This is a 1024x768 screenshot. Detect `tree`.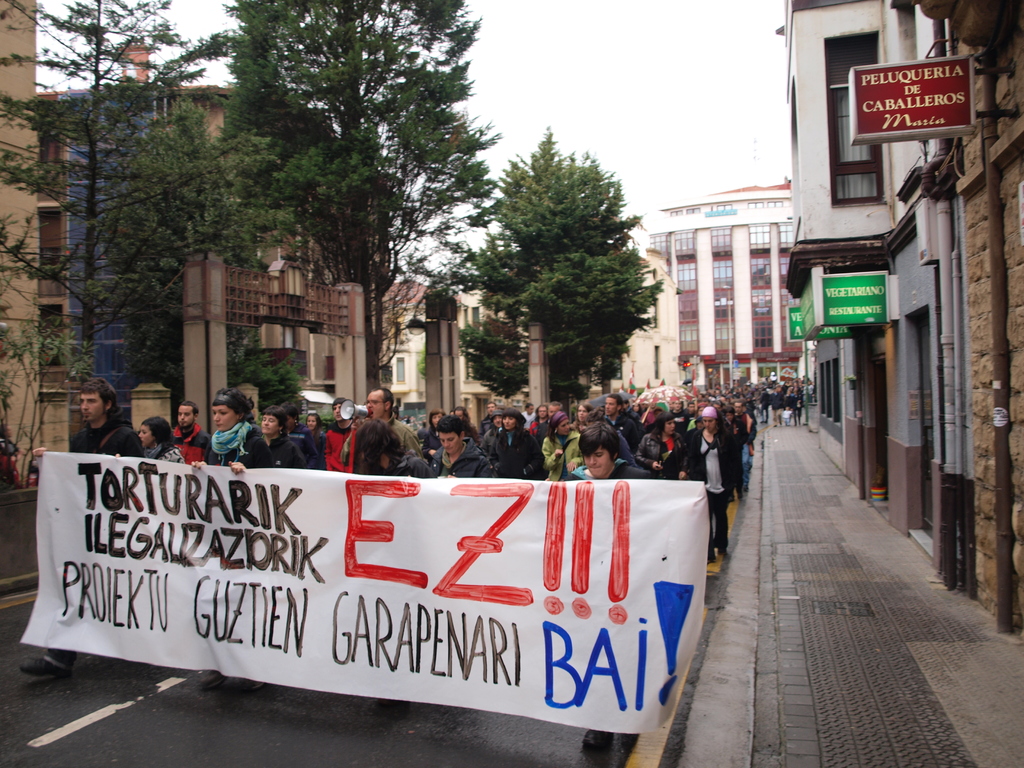
[x1=481, y1=129, x2=665, y2=394].
